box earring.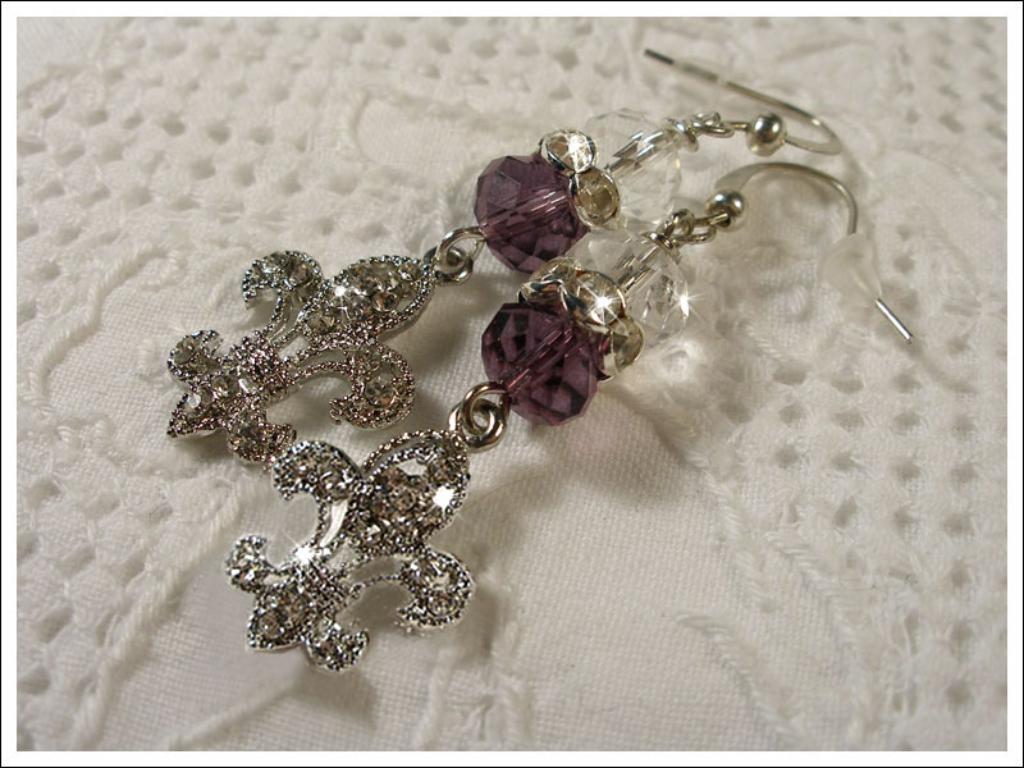
locate(219, 160, 915, 680).
